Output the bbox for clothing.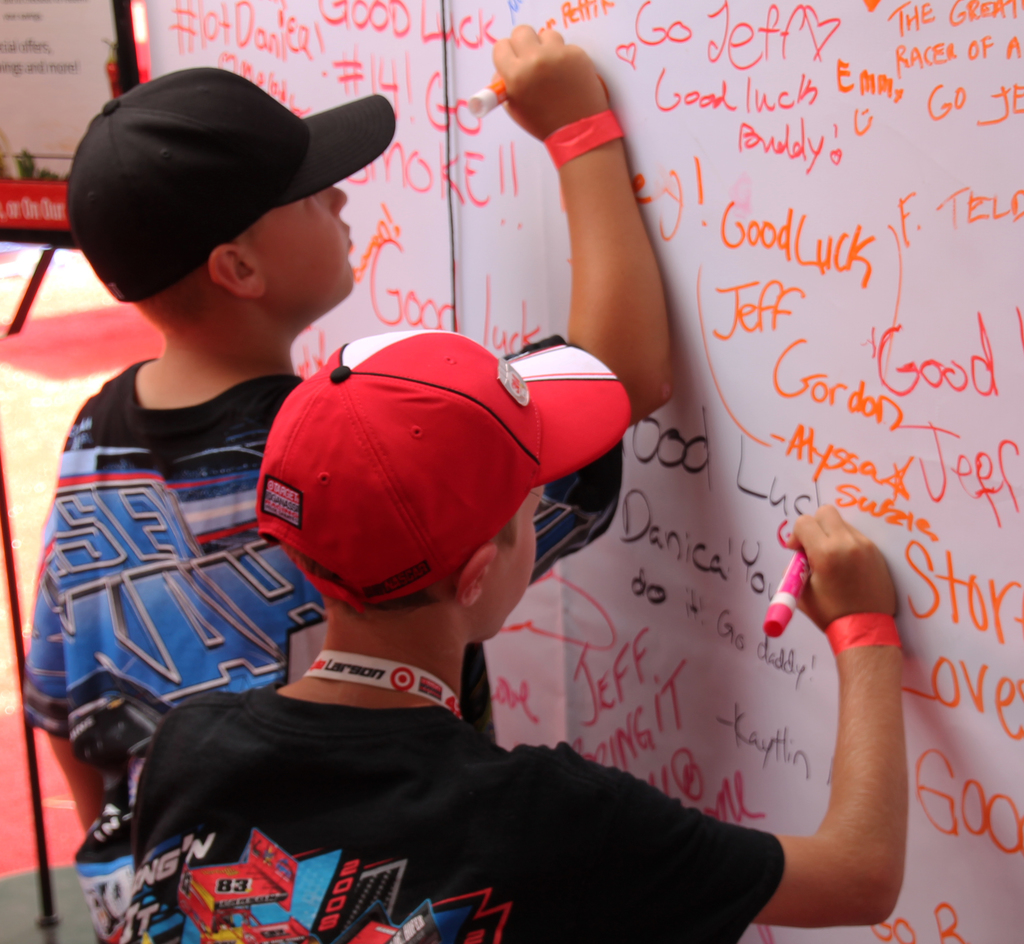
bbox=(136, 679, 790, 943).
